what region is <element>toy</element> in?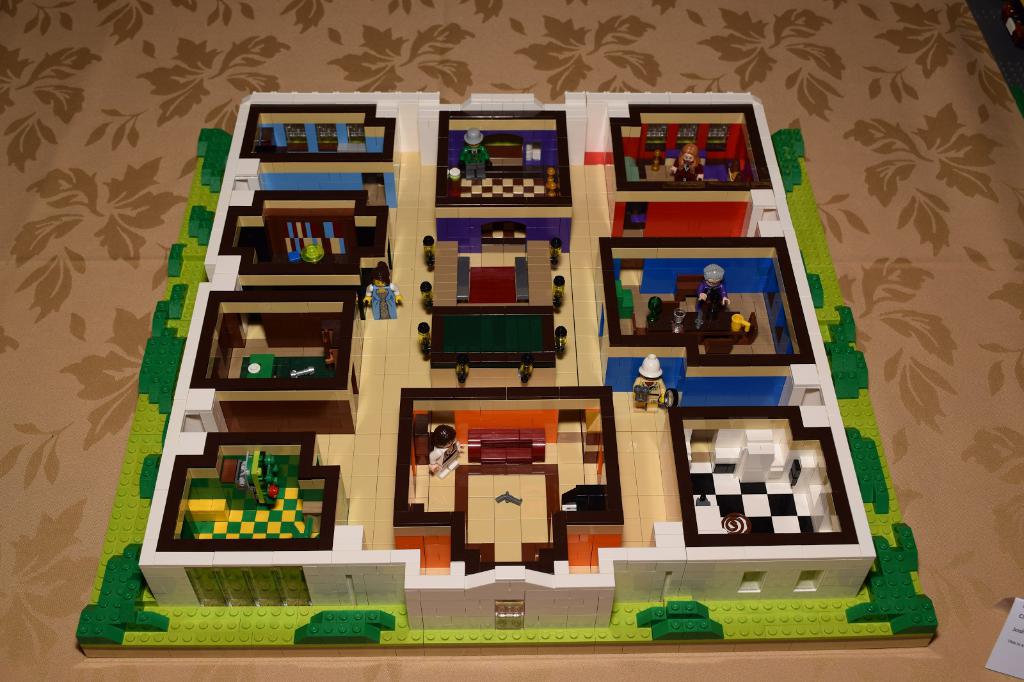
box=[460, 129, 490, 180].
